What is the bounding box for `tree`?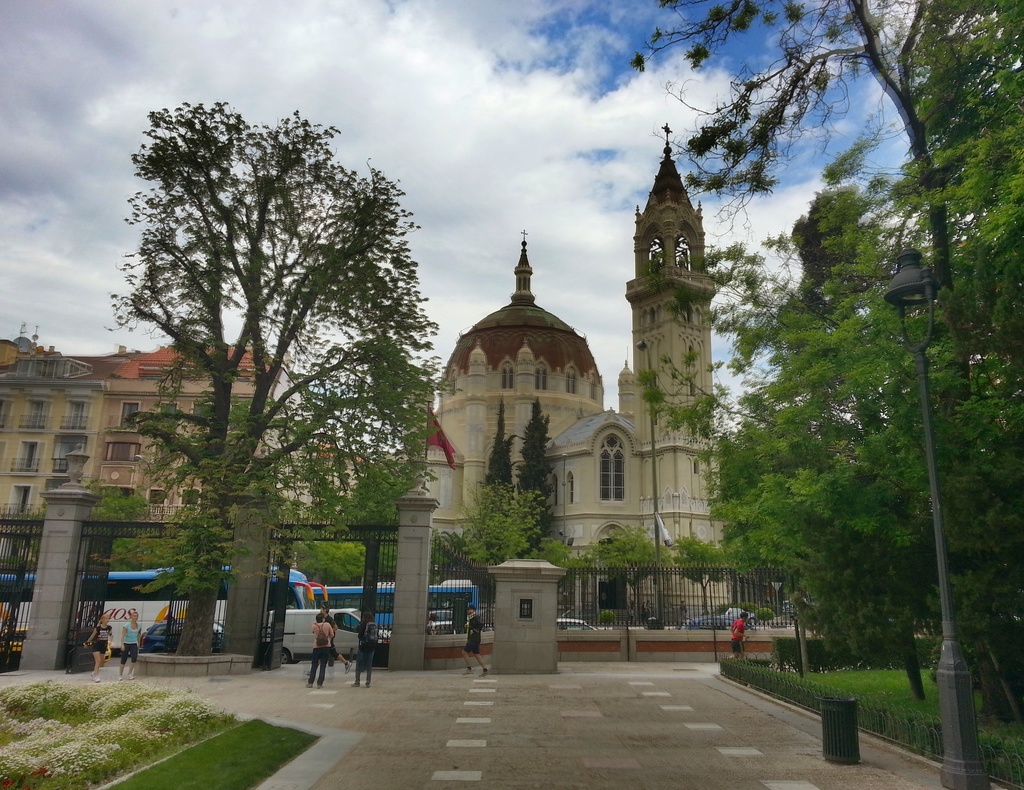
<box>482,396,517,562</box>.
